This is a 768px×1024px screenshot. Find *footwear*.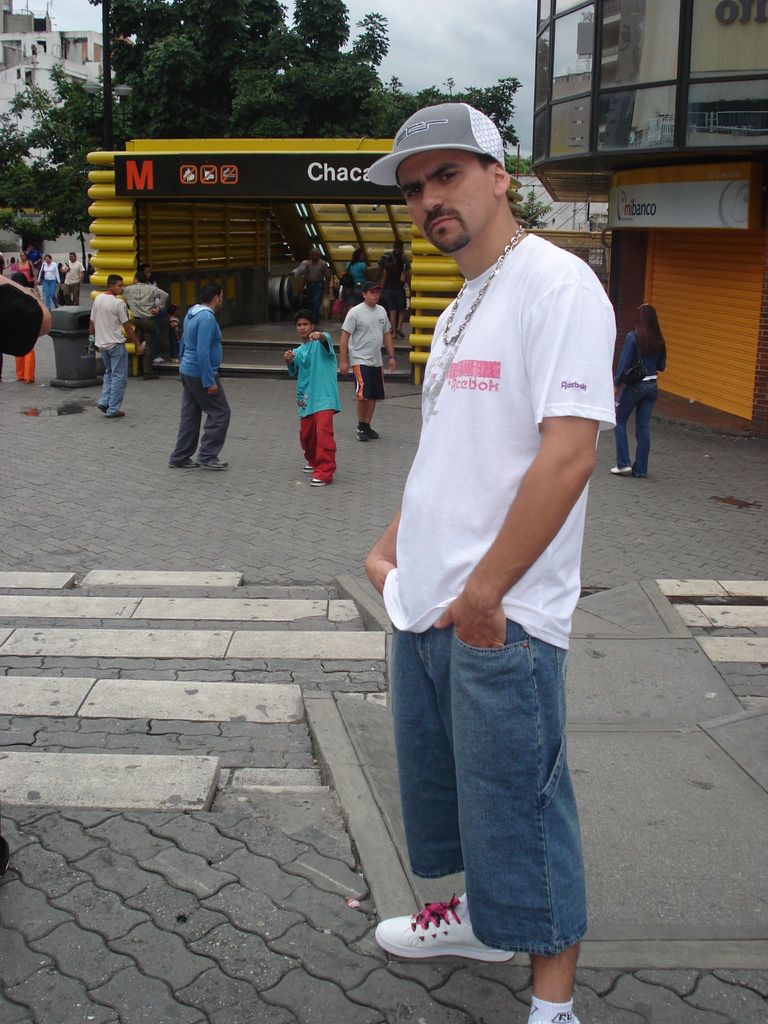
Bounding box: Rect(522, 1002, 584, 1023).
